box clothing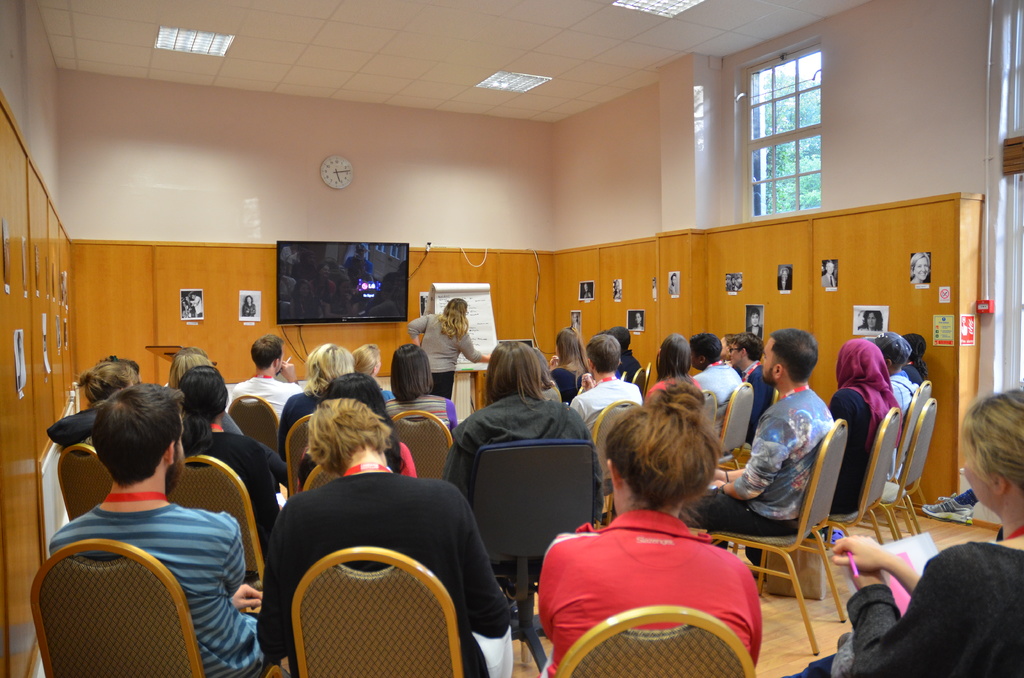
[left=901, top=360, right=915, bottom=389]
